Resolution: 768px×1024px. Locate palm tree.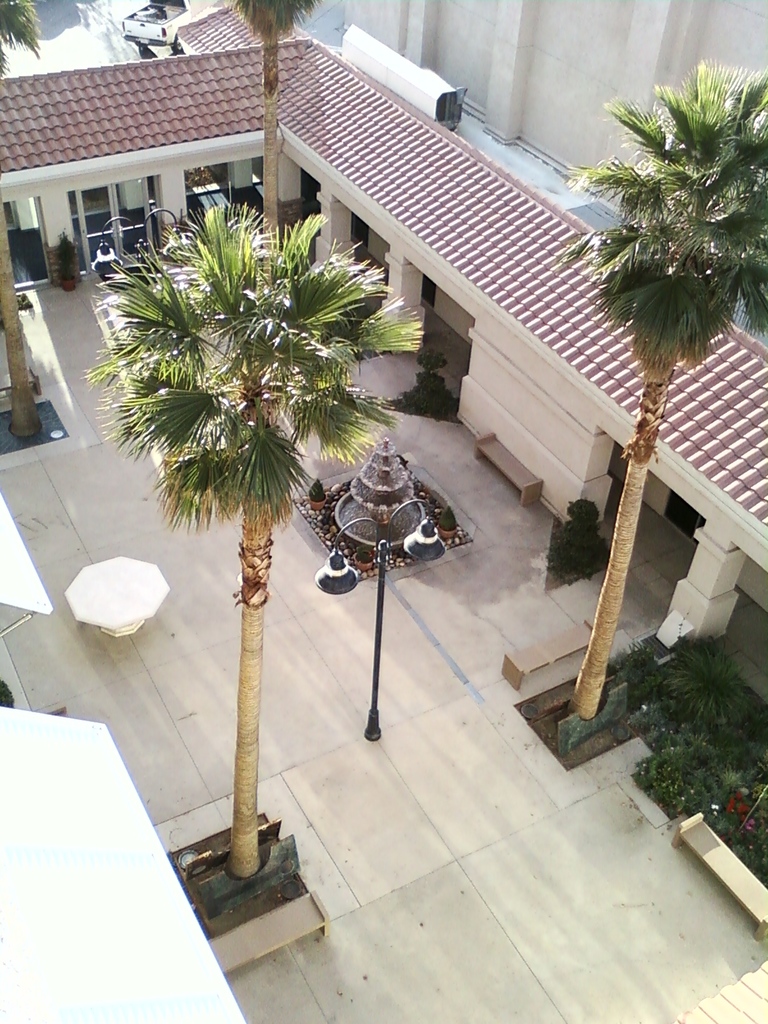
[x1=118, y1=209, x2=395, y2=927].
